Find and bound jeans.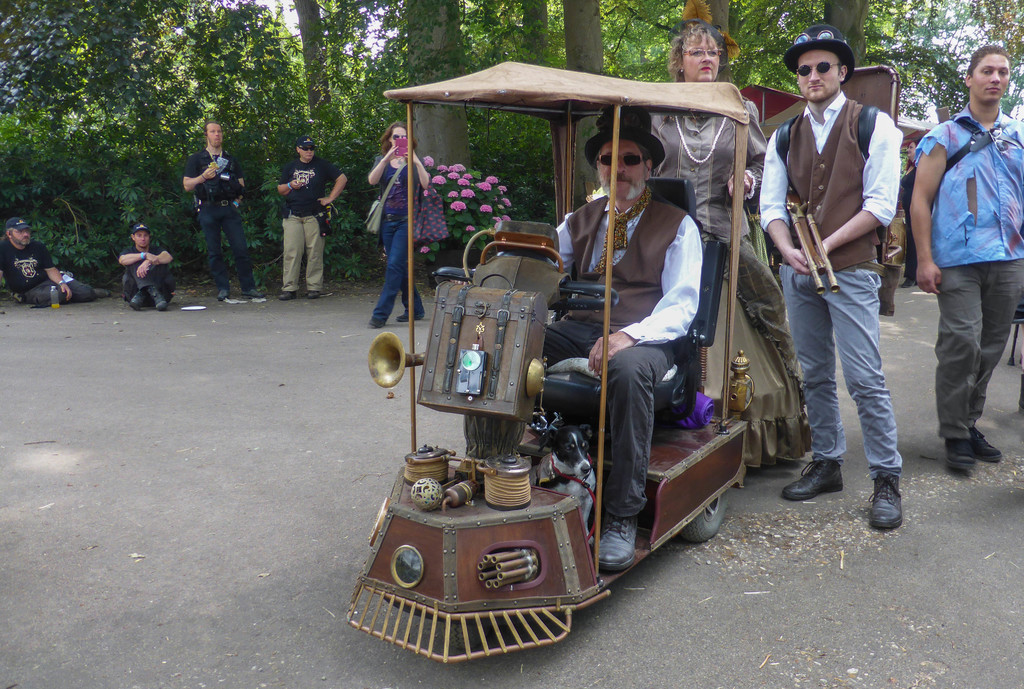
Bound: box(194, 205, 258, 300).
